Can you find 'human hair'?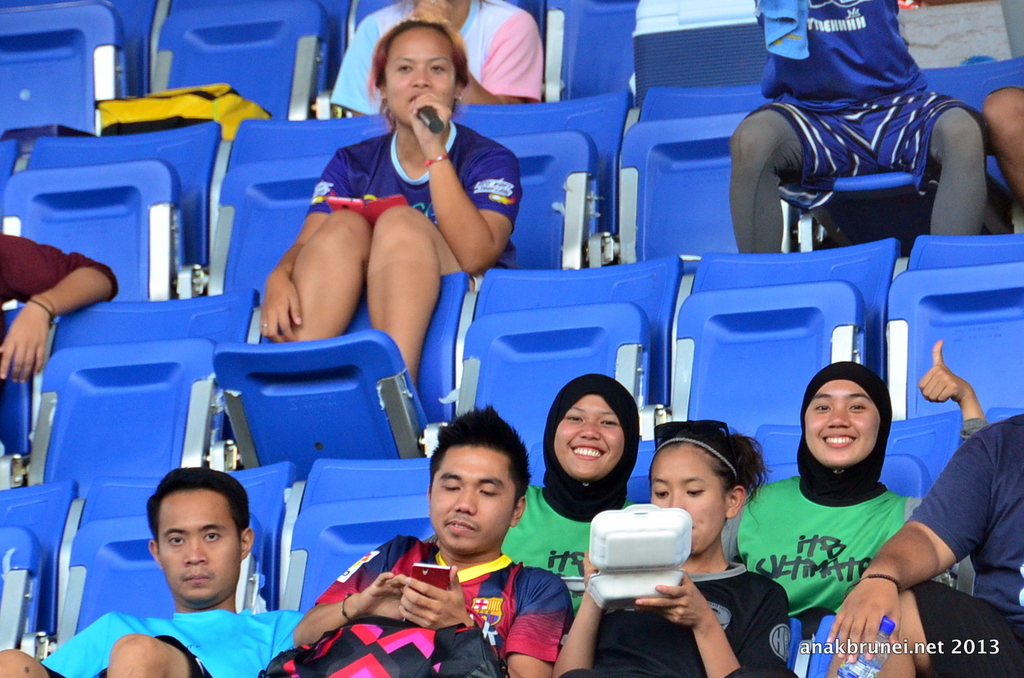
Yes, bounding box: select_region(430, 402, 521, 499).
